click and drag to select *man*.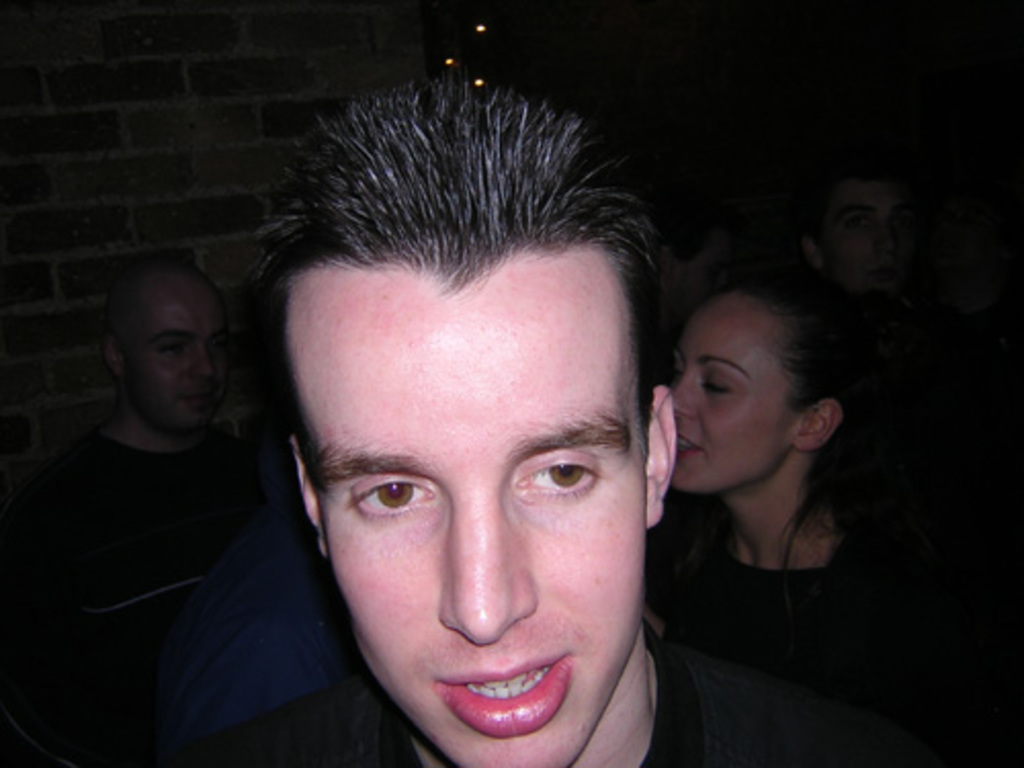
Selection: {"left": 133, "top": 123, "right": 797, "bottom": 767}.
